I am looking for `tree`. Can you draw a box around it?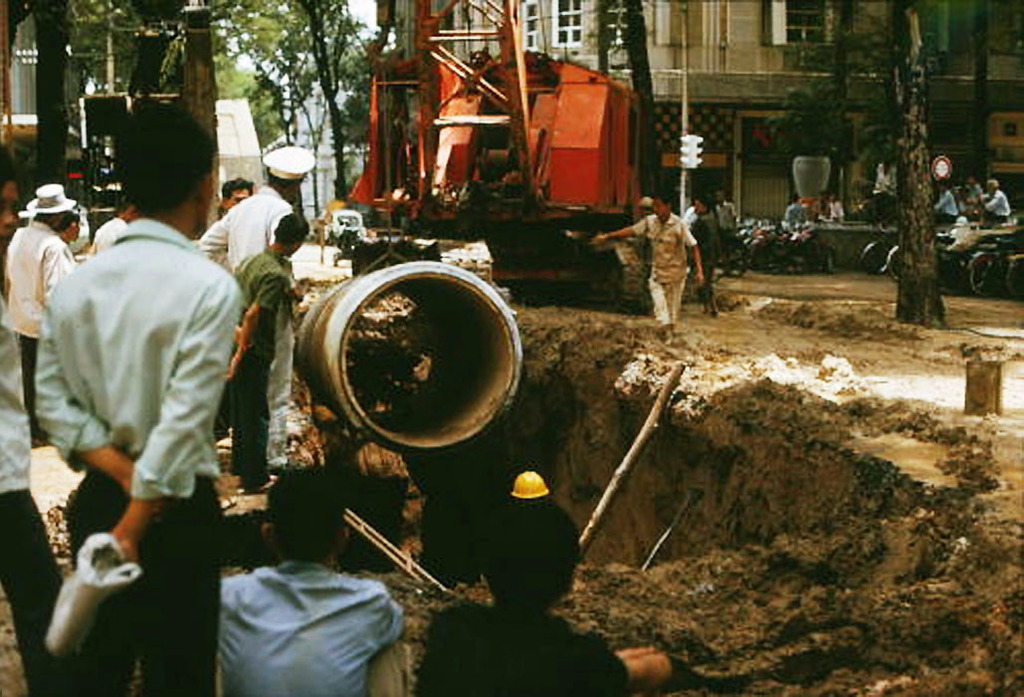
Sure, the bounding box is <box>945,0,1012,227</box>.
